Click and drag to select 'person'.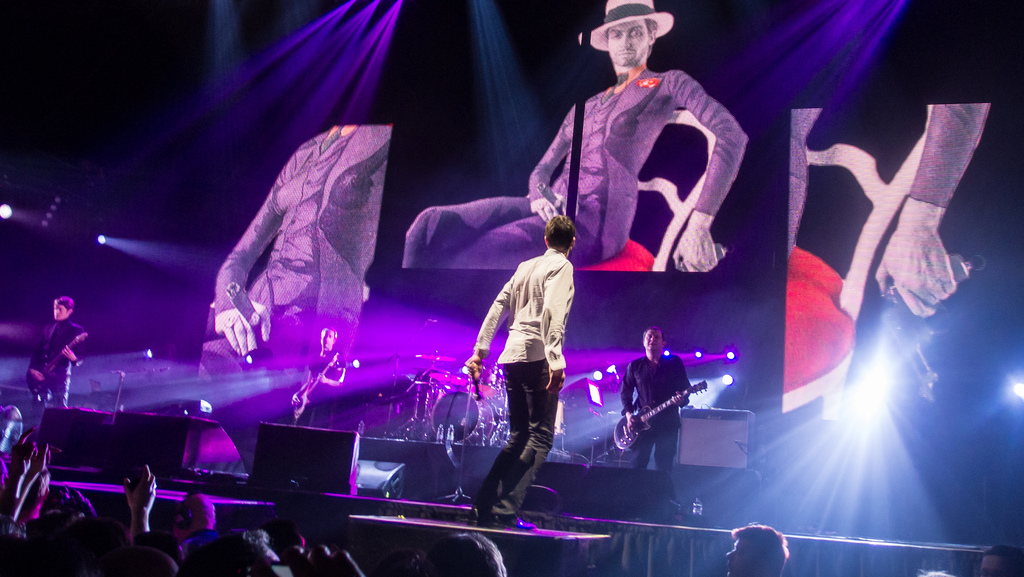
Selection: [805,0,1023,576].
